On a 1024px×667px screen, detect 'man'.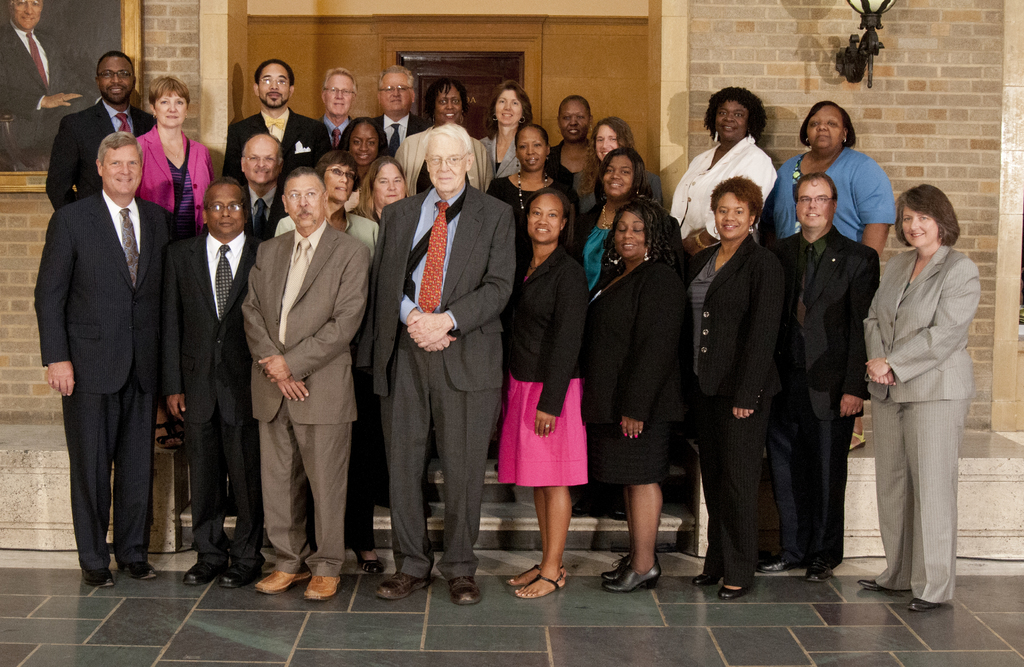
locate(374, 63, 430, 147).
